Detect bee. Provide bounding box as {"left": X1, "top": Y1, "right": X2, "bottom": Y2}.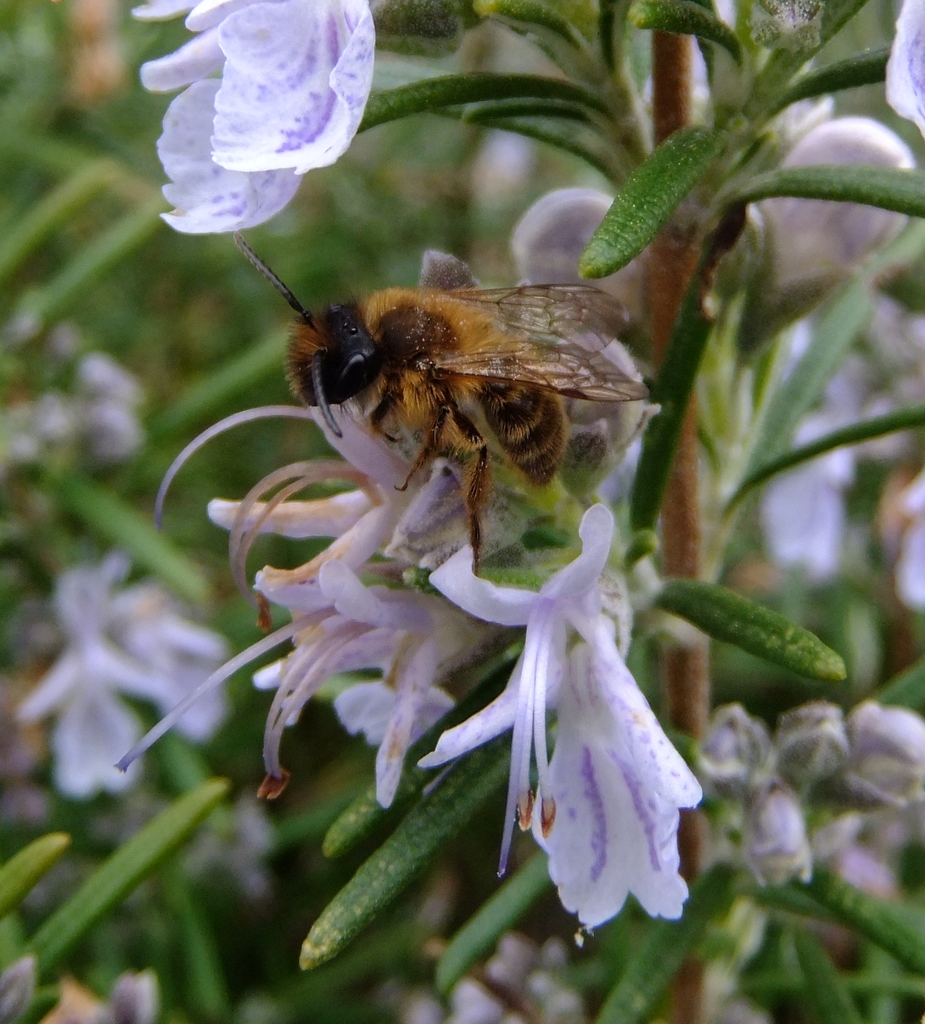
{"left": 238, "top": 234, "right": 643, "bottom": 567}.
